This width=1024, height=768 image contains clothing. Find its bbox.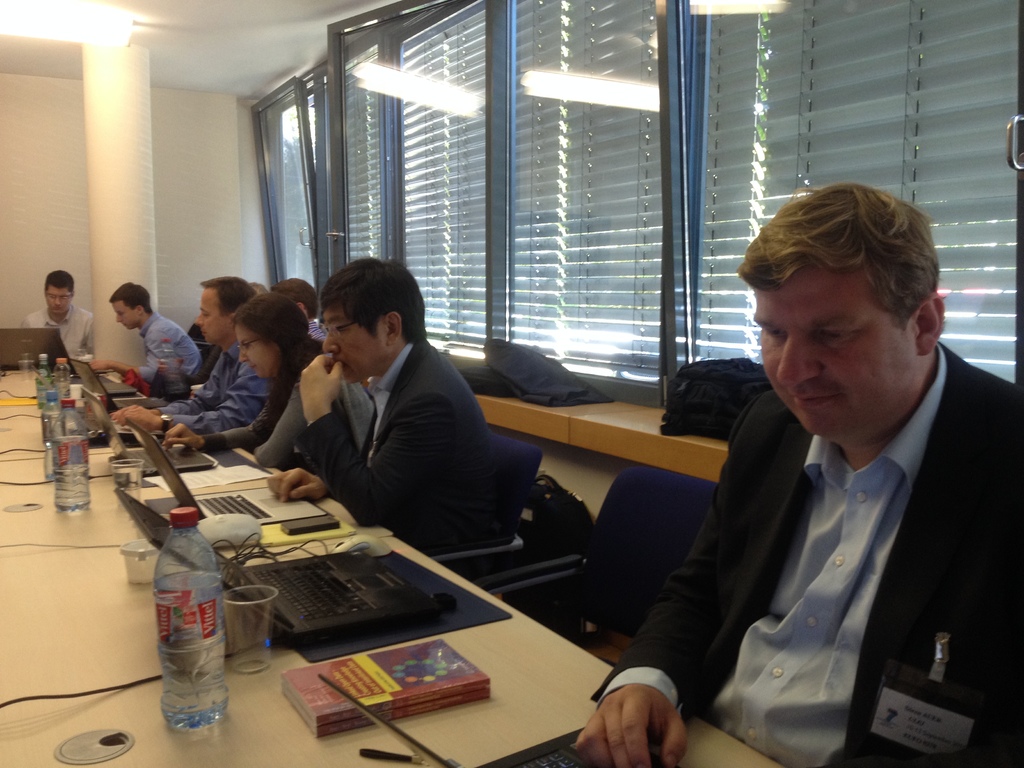
box=[161, 331, 271, 434].
